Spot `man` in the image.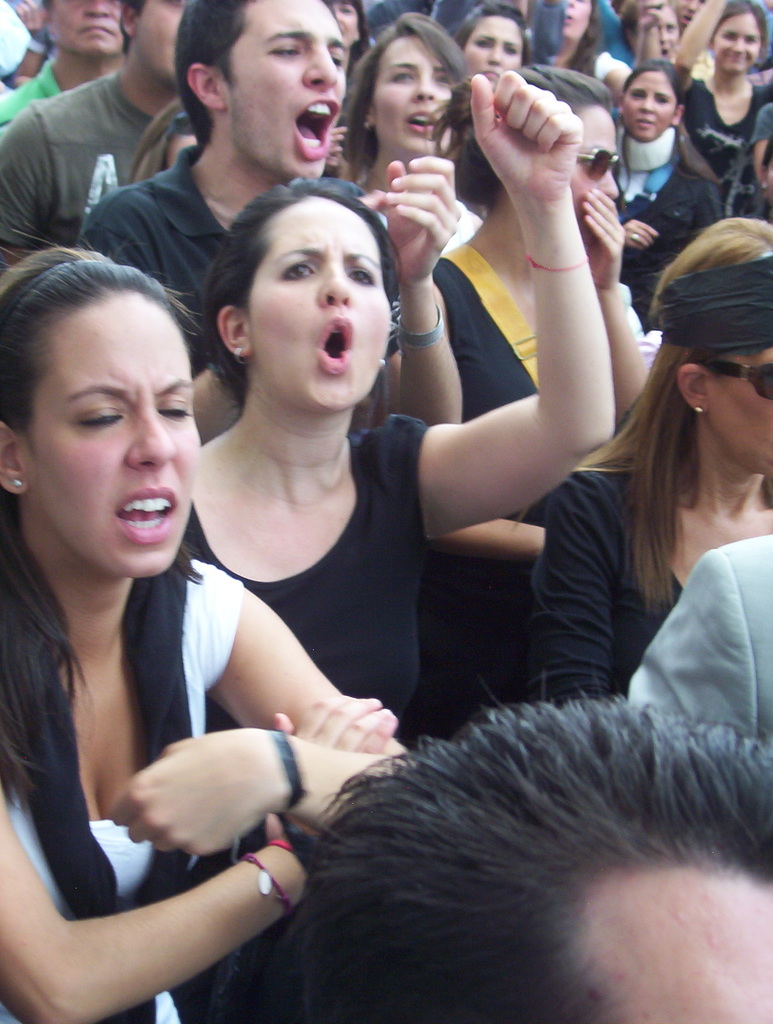
`man` found at (x1=0, y1=0, x2=127, y2=129).
